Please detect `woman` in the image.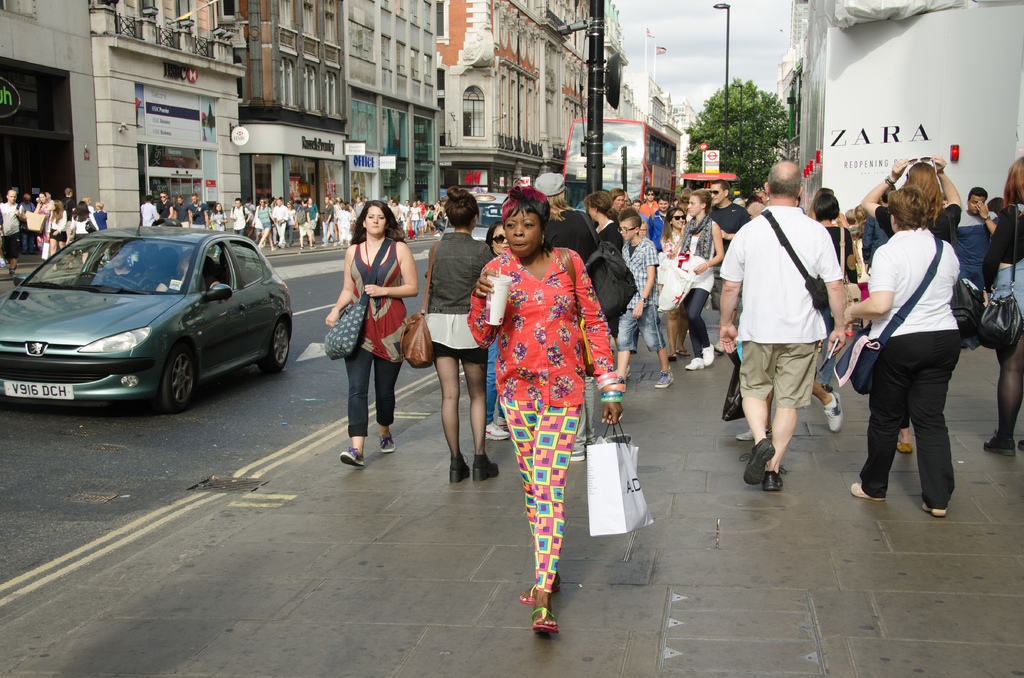
crop(63, 199, 99, 261).
